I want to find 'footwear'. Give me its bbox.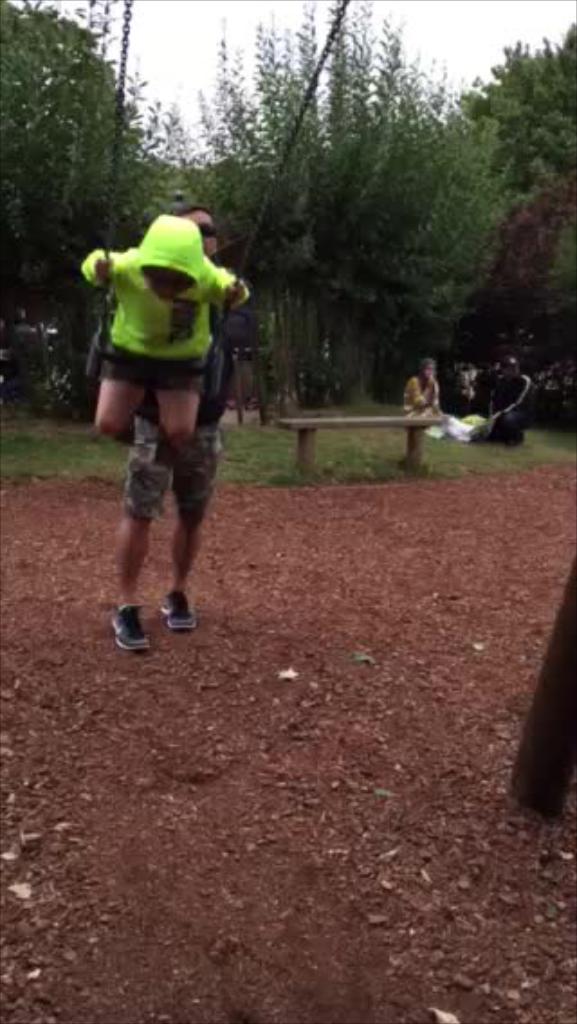
{"x1": 159, "y1": 588, "x2": 195, "y2": 631}.
